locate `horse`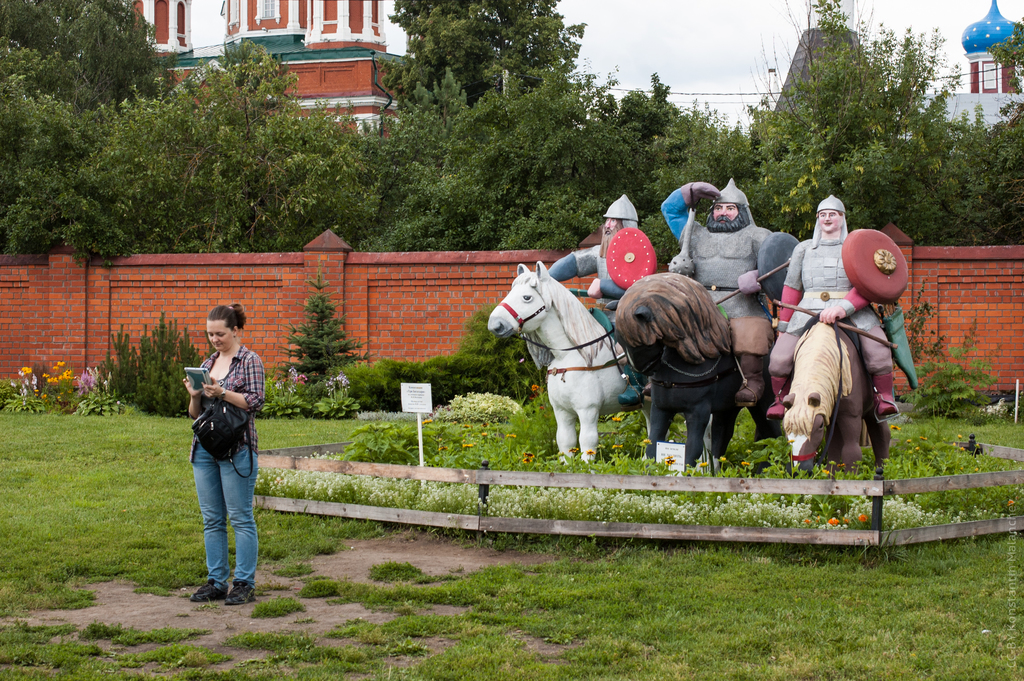
locate(614, 272, 781, 469)
